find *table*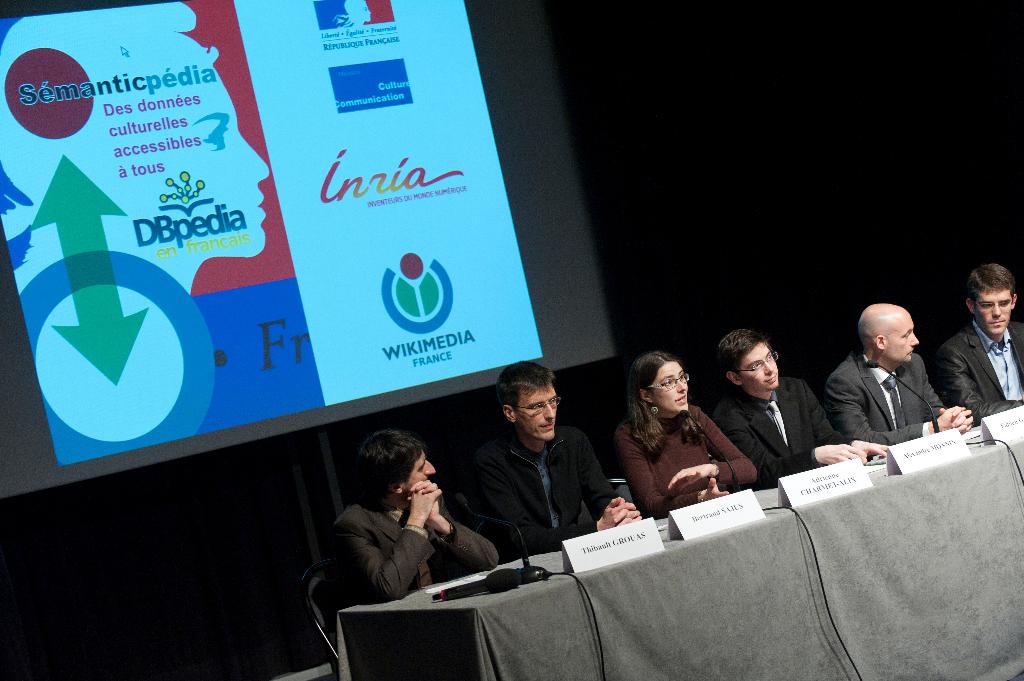
(337,393,1023,680)
